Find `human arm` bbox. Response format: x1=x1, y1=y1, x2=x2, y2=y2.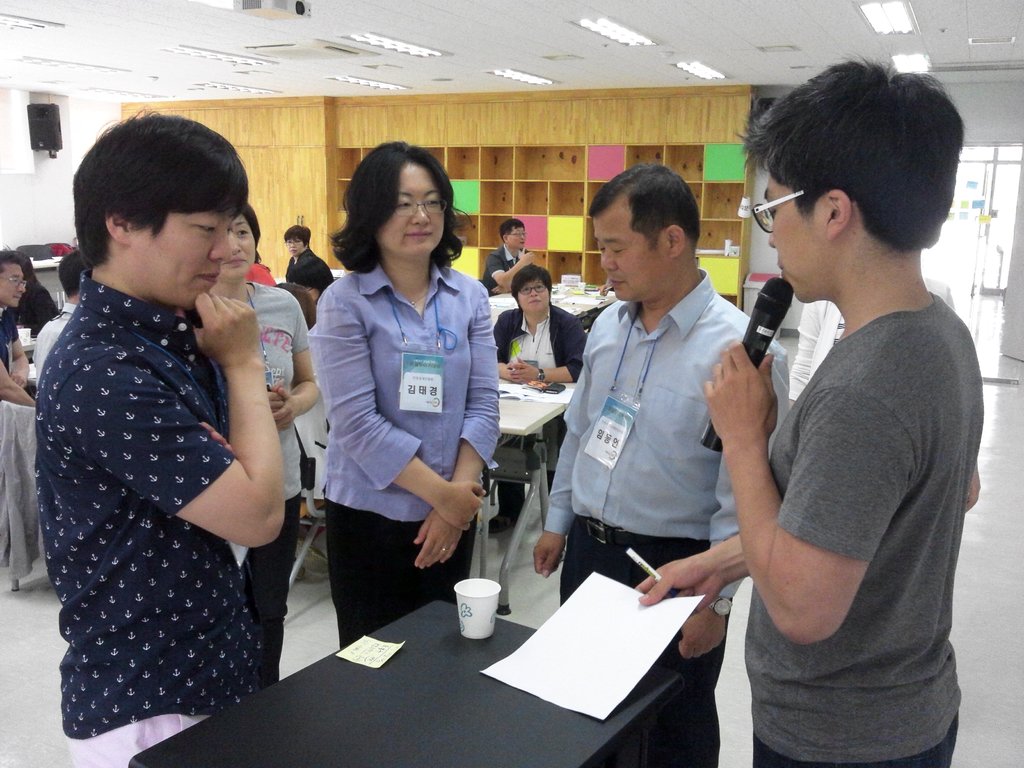
x1=611, y1=517, x2=767, y2=615.
